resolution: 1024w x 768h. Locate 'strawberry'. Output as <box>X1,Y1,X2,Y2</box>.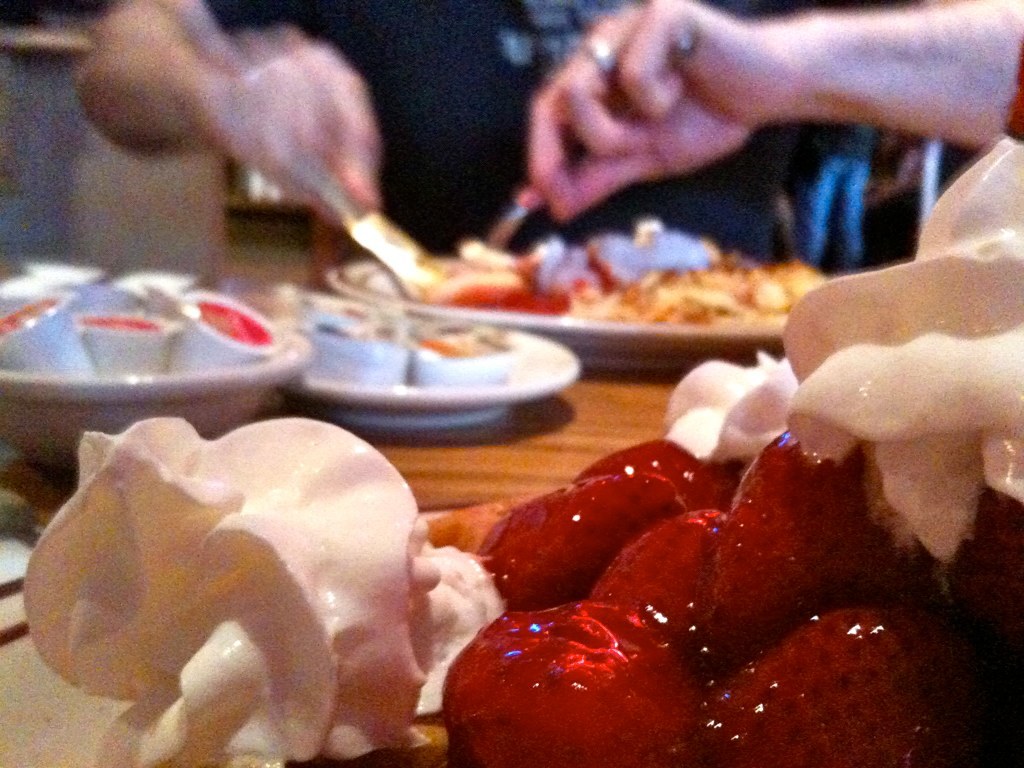
<box>442,605,709,767</box>.
